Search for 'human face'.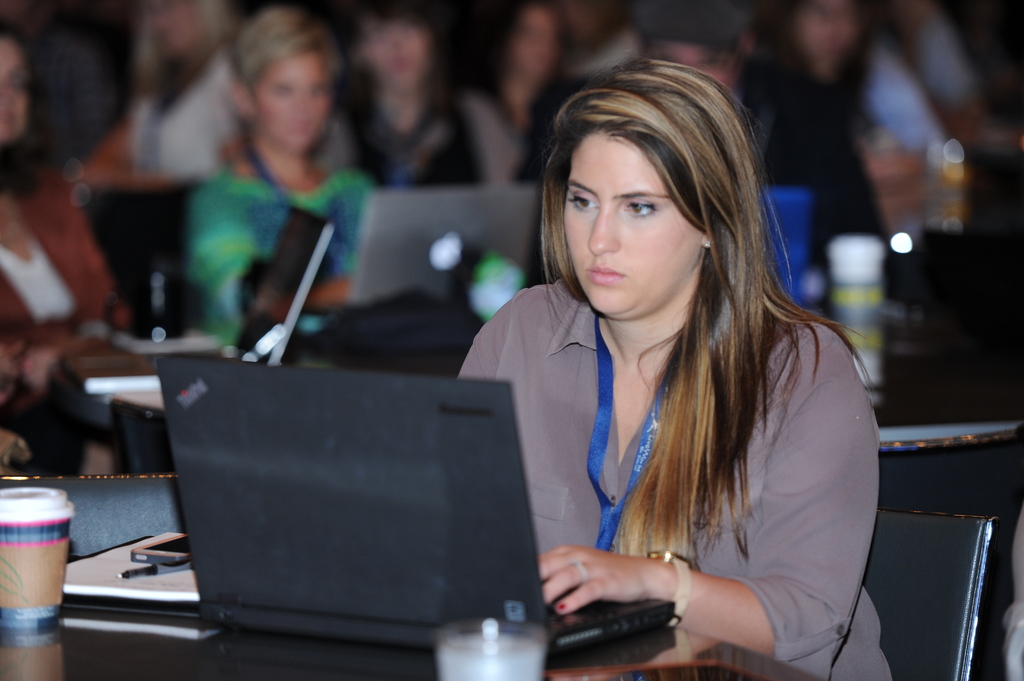
Found at detection(156, 0, 197, 54).
